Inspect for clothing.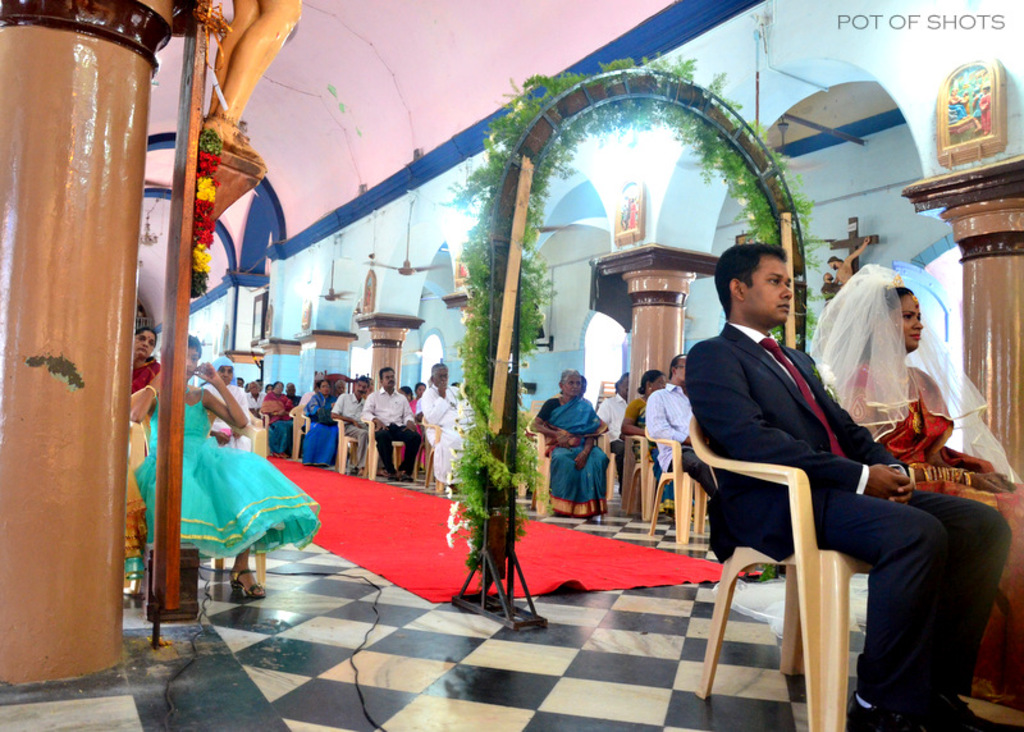
Inspection: box=[792, 262, 1023, 714].
